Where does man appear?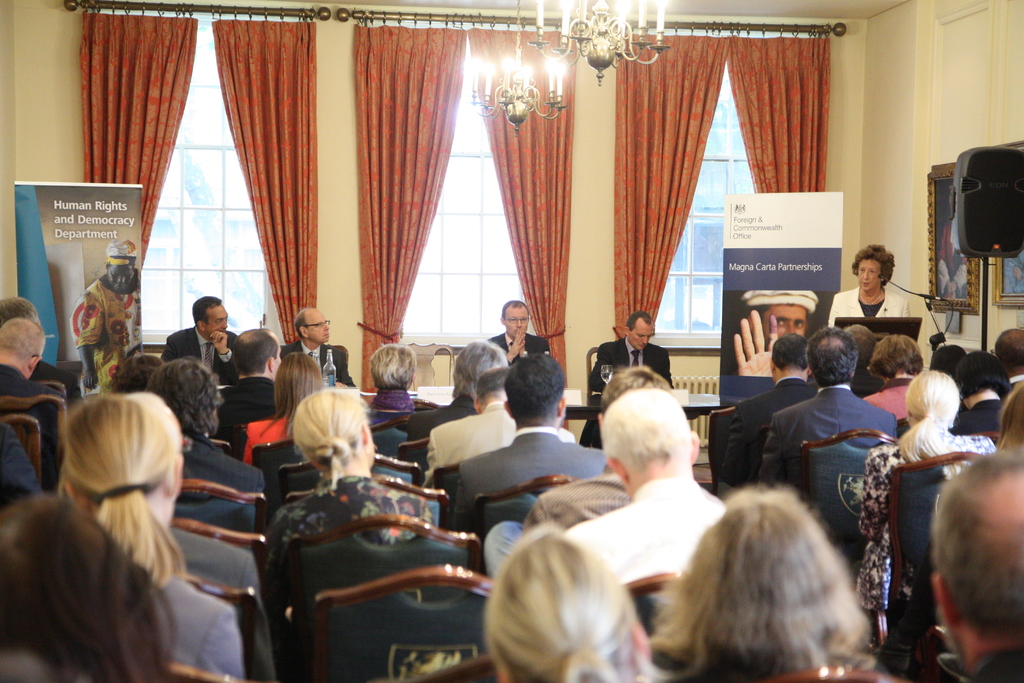
Appears at 425, 366, 577, 491.
